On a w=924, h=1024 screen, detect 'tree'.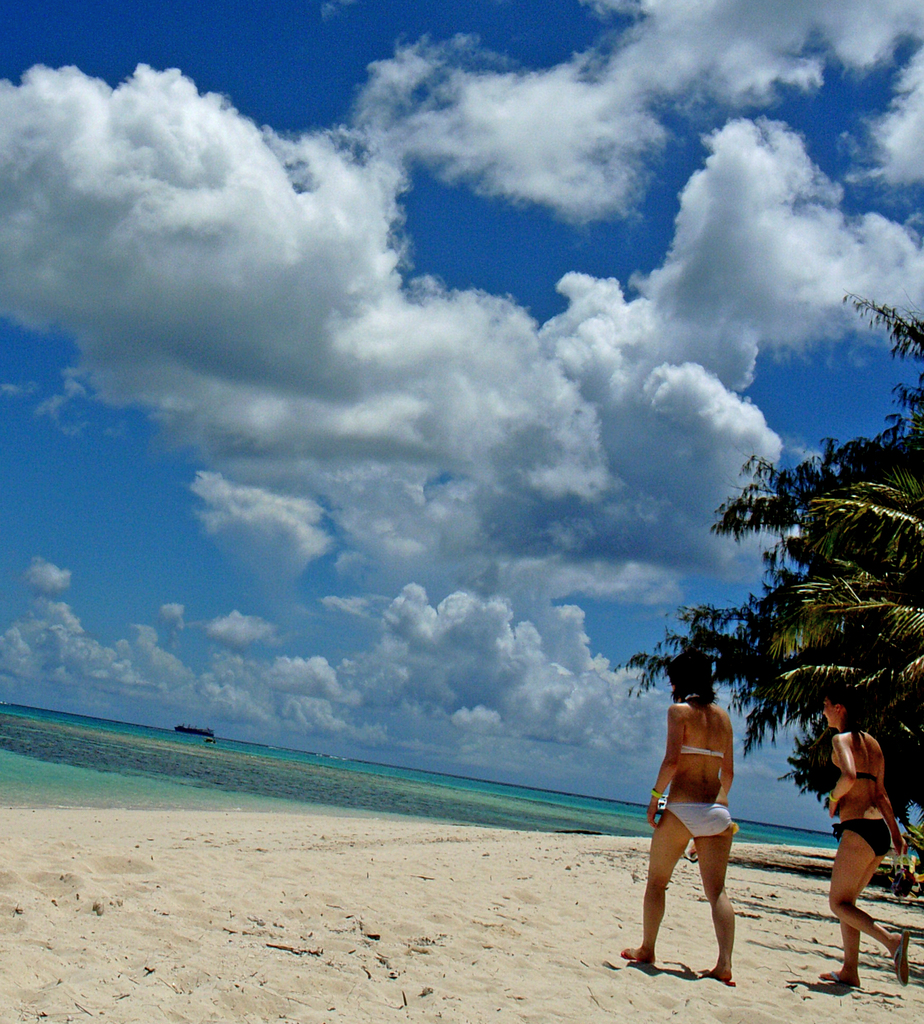
[768,410,923,735].
